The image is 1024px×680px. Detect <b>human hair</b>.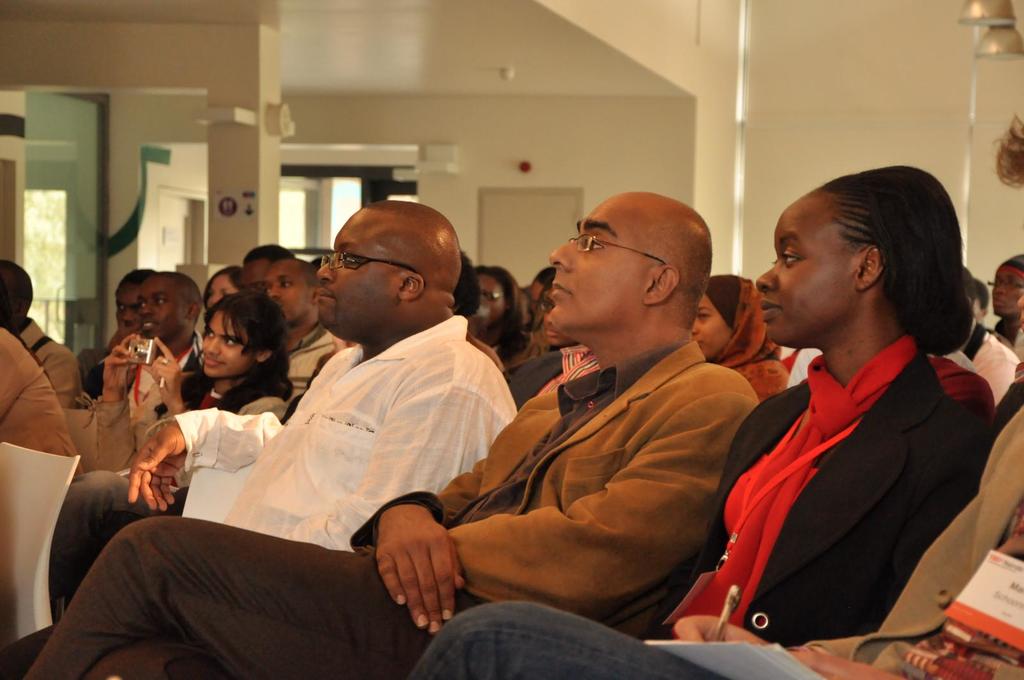
Detection: <bbox>0, 259, 34, 317</bbox>.
